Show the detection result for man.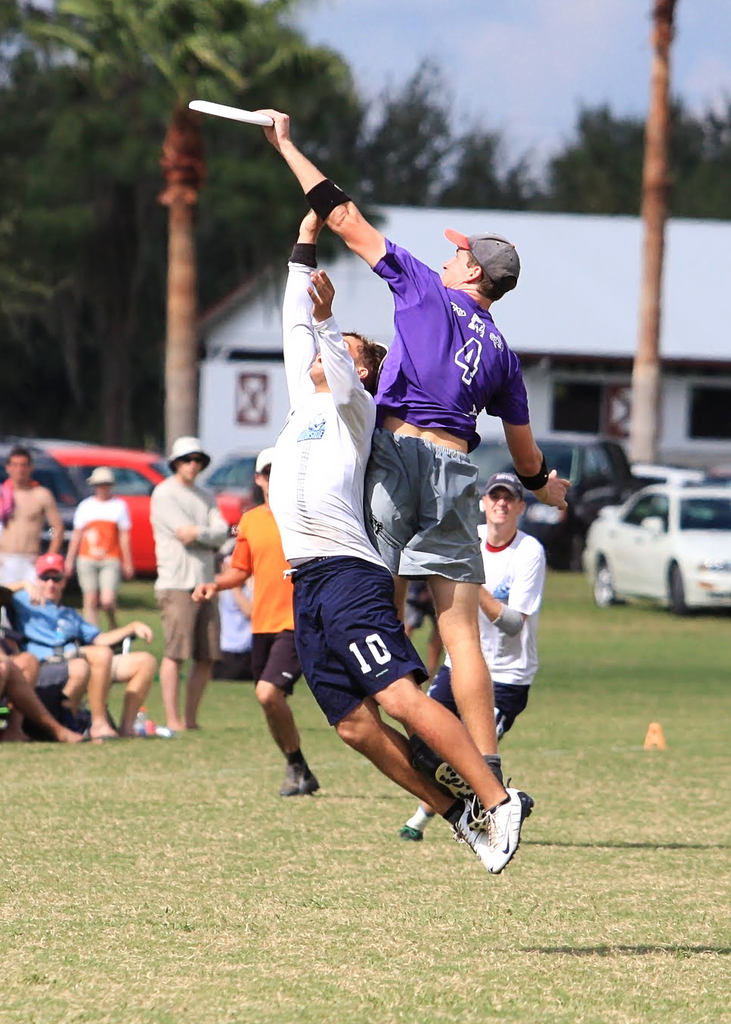
bbox=(186, 434, 321, 799).
